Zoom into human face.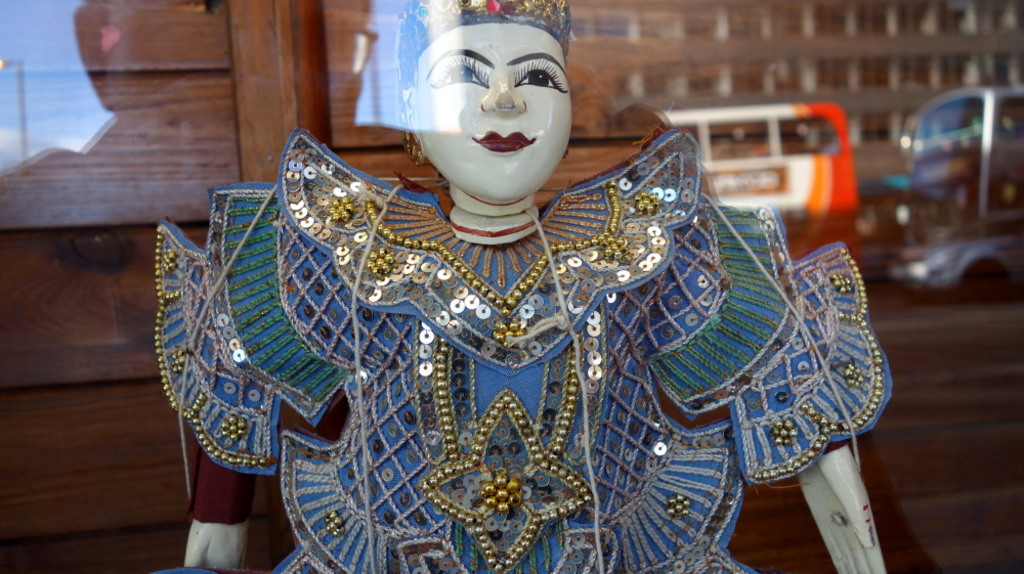
Zoom target: 401/21/575/205.
